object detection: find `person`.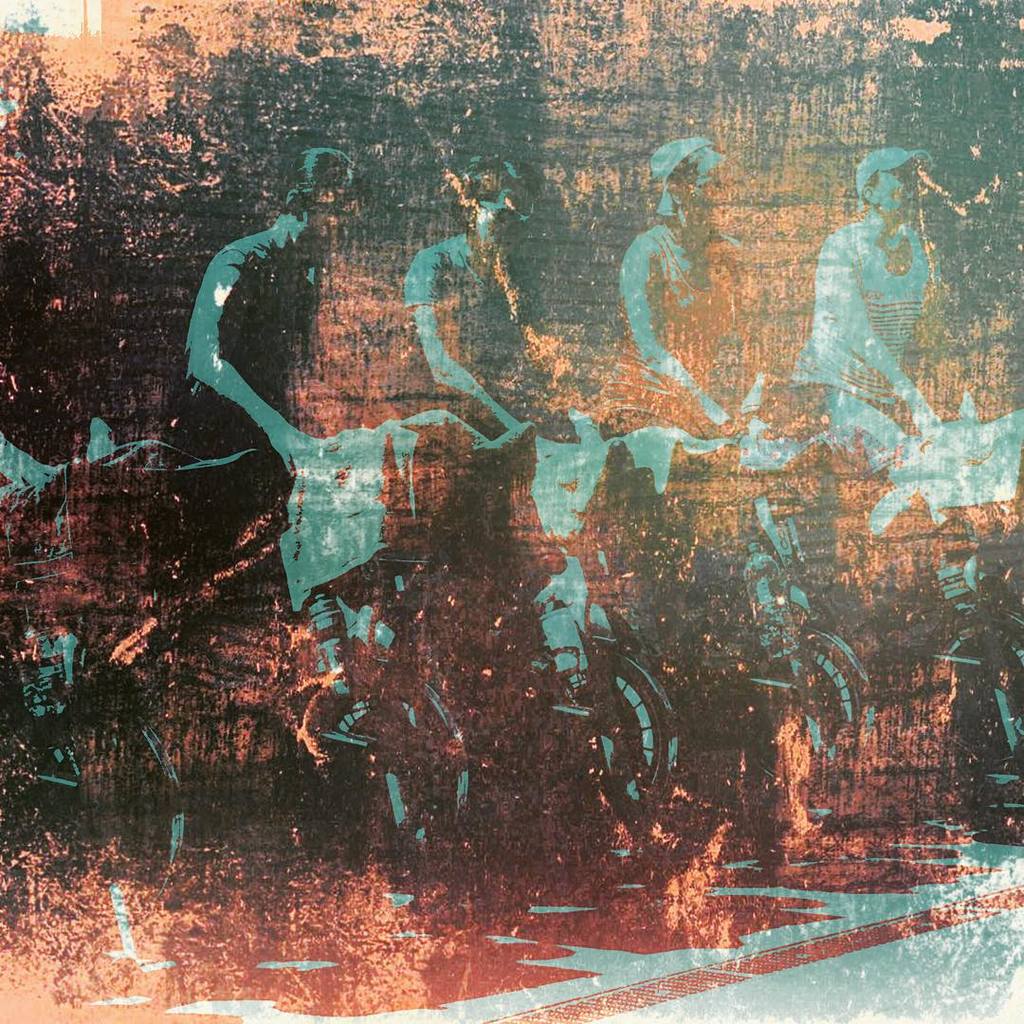
[168, 141, 376, 474].
